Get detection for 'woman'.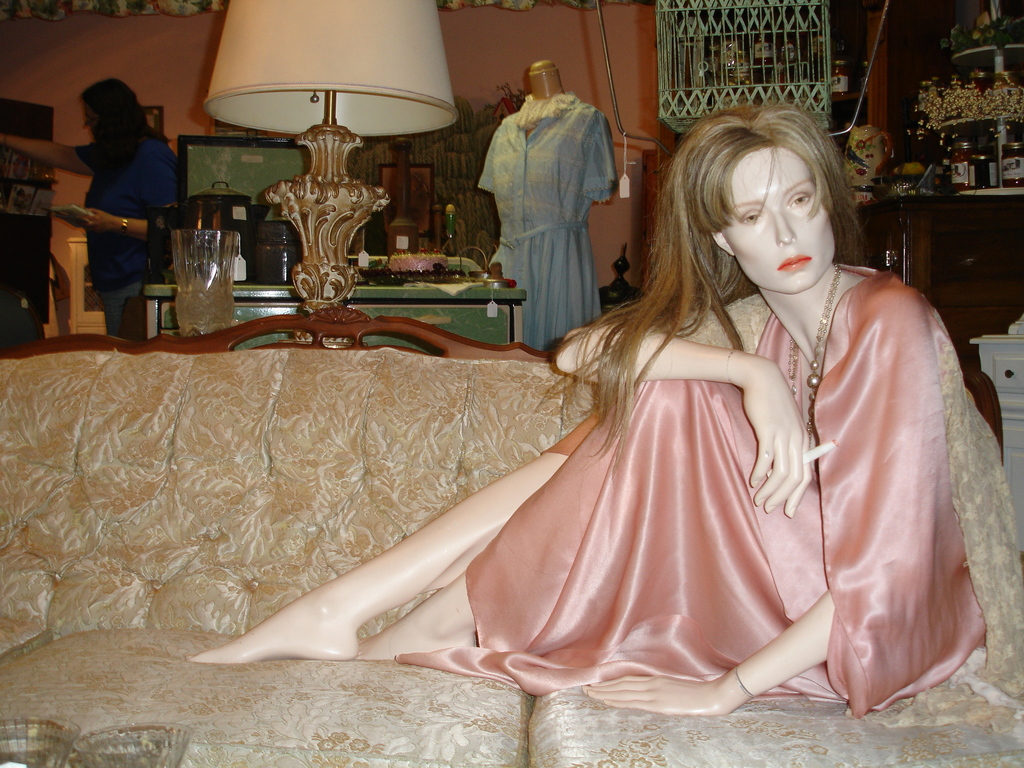
Detection: [left=0, top=77, right=180, bottom=344].
